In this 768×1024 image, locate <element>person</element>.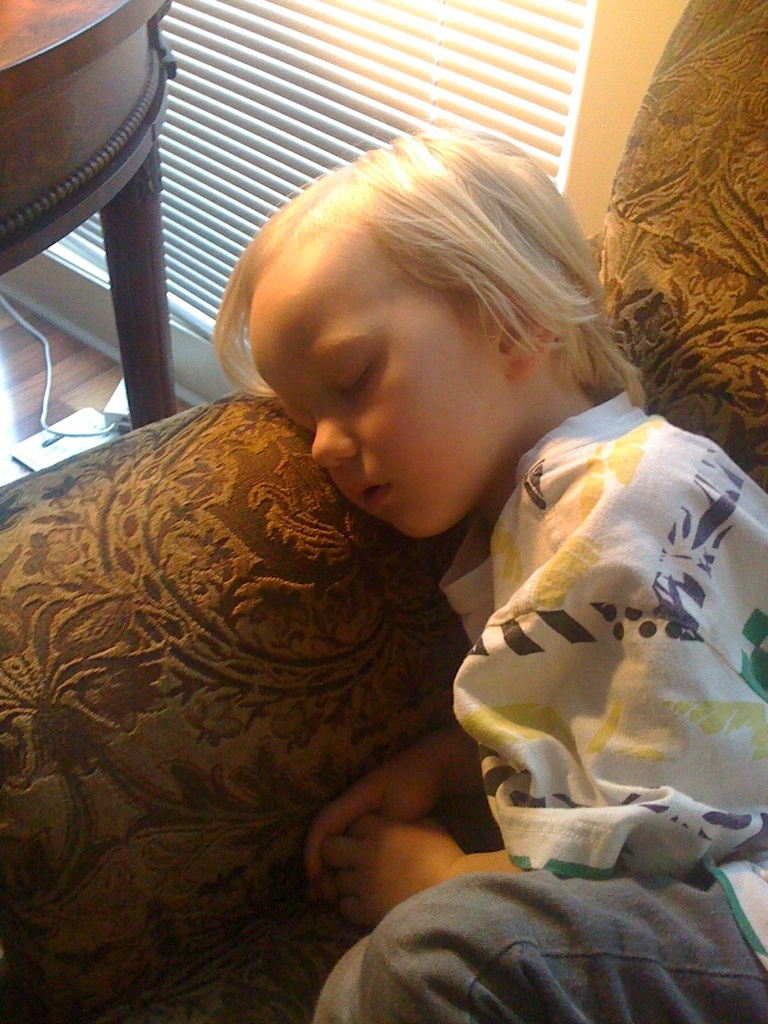
Bounding box: [211,115,767,1023].
